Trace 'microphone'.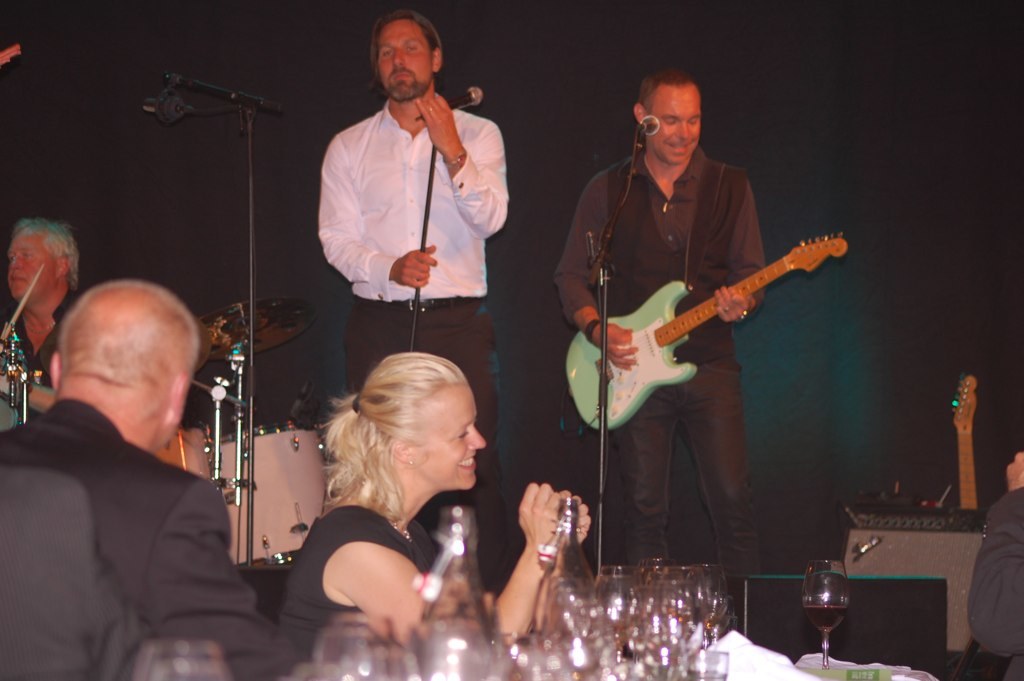
Traced to detection(632, 114, 662, 135).
